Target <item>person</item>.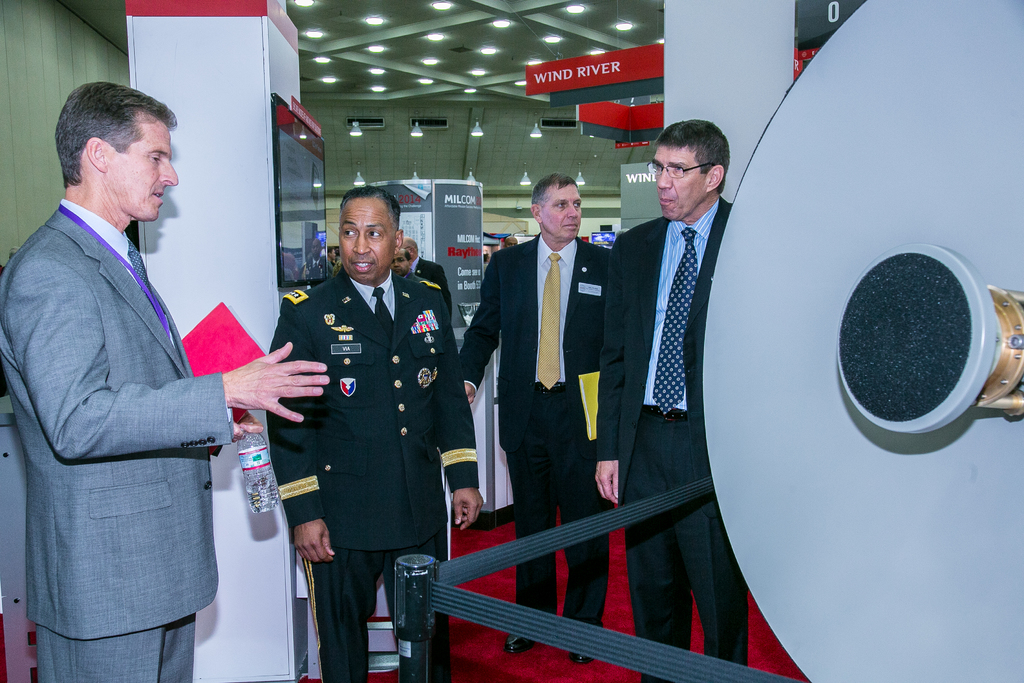
Target region: select_region(397, 236, 455, 323).
